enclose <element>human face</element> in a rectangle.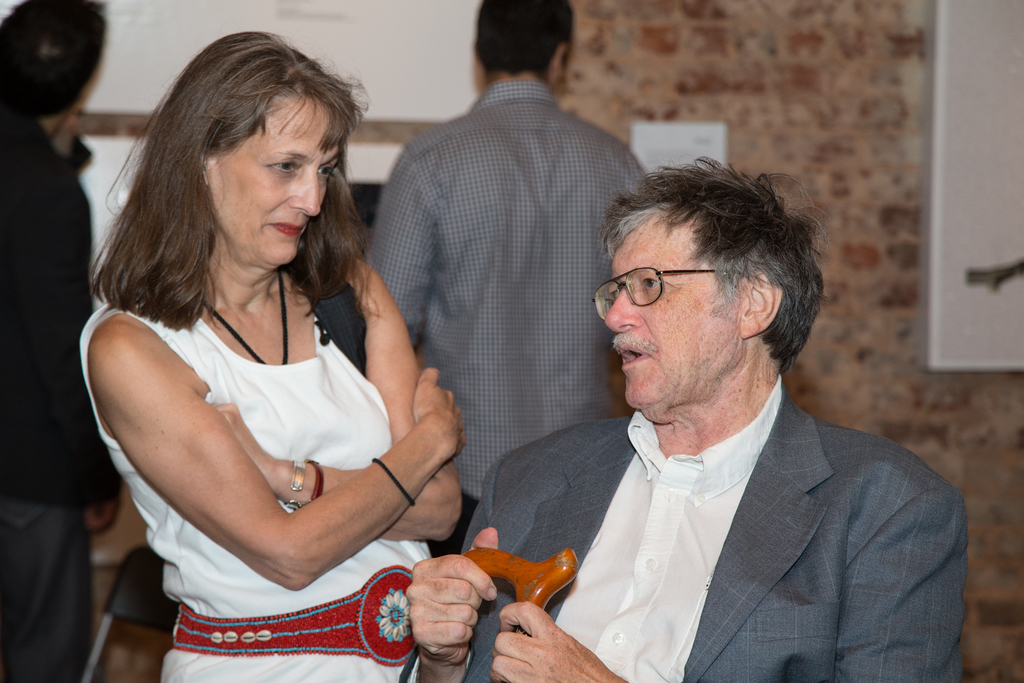
605, 231, 742, 406.
